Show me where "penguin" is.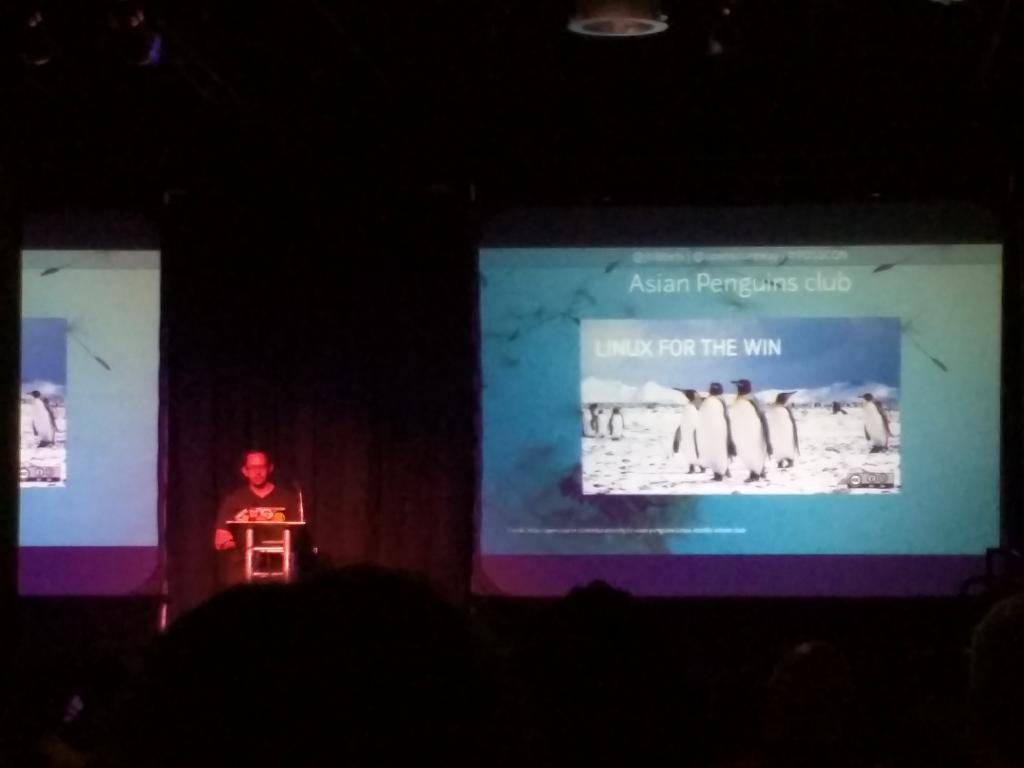
"penguin" is at box=[730, 377, 774, 483].
